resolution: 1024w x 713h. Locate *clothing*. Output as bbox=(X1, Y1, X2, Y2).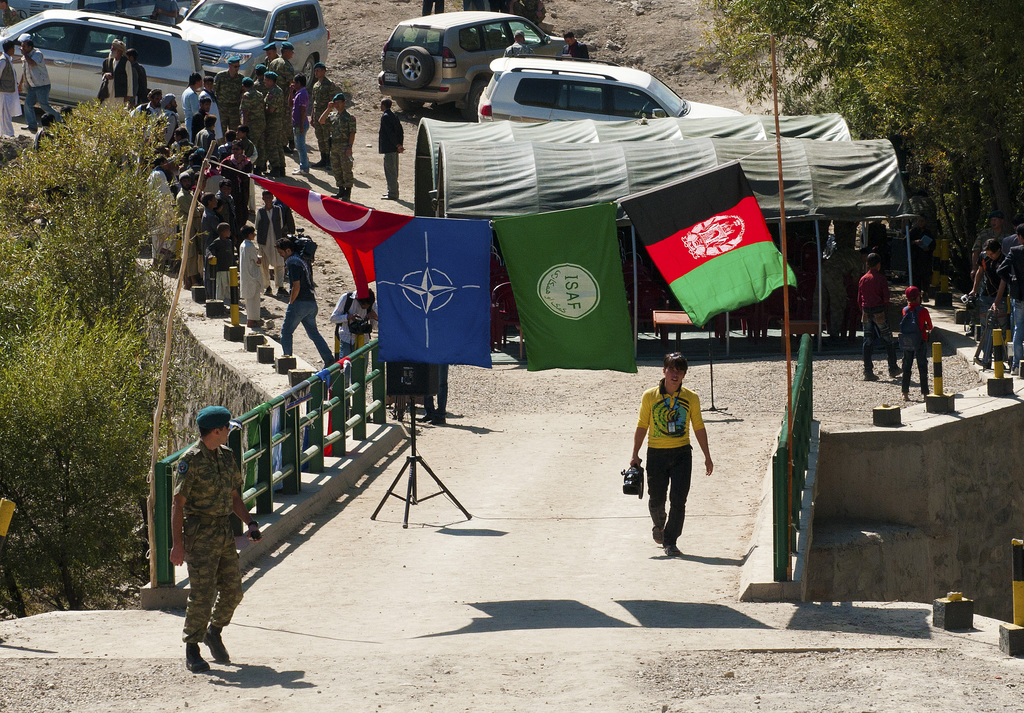
bbox=(200, 236, 232, 291).
